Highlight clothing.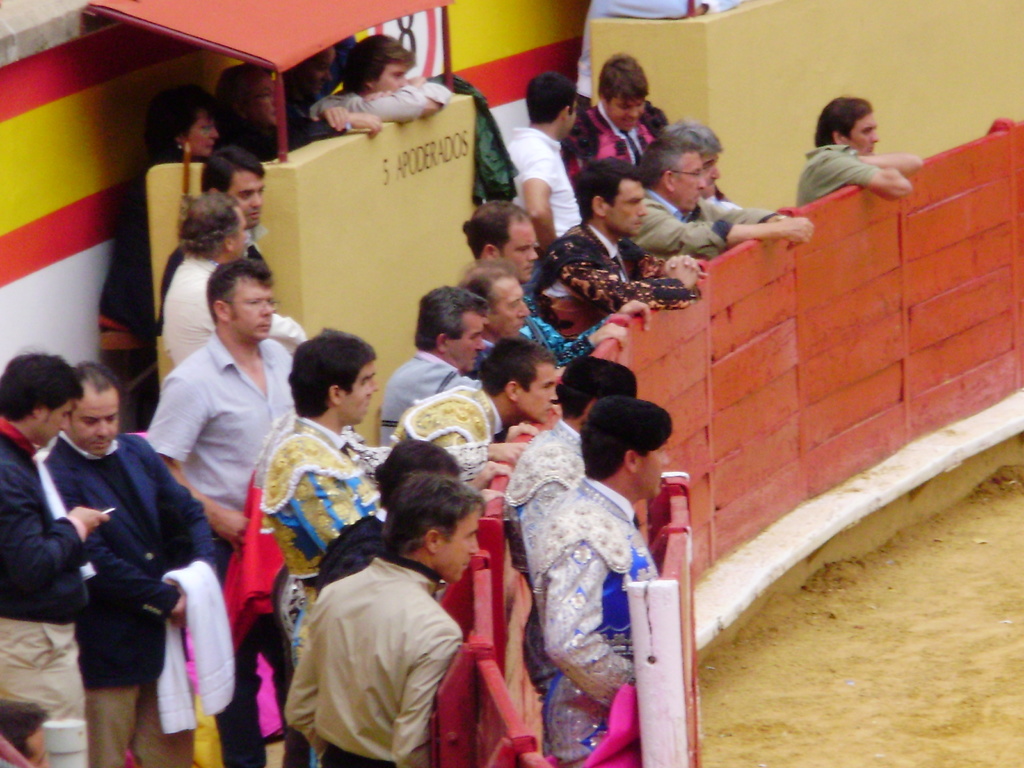
Highlighted region: 94:138:170:424.
